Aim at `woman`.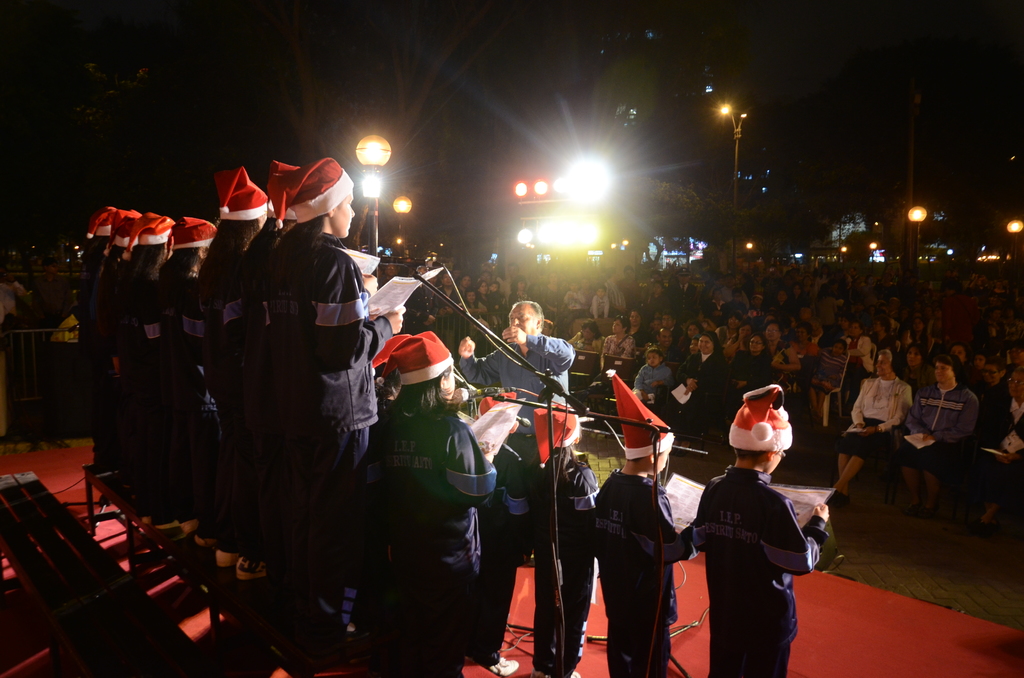
Aimed at pyautogui.locateOnScreen(829, 348, 911, 499).
